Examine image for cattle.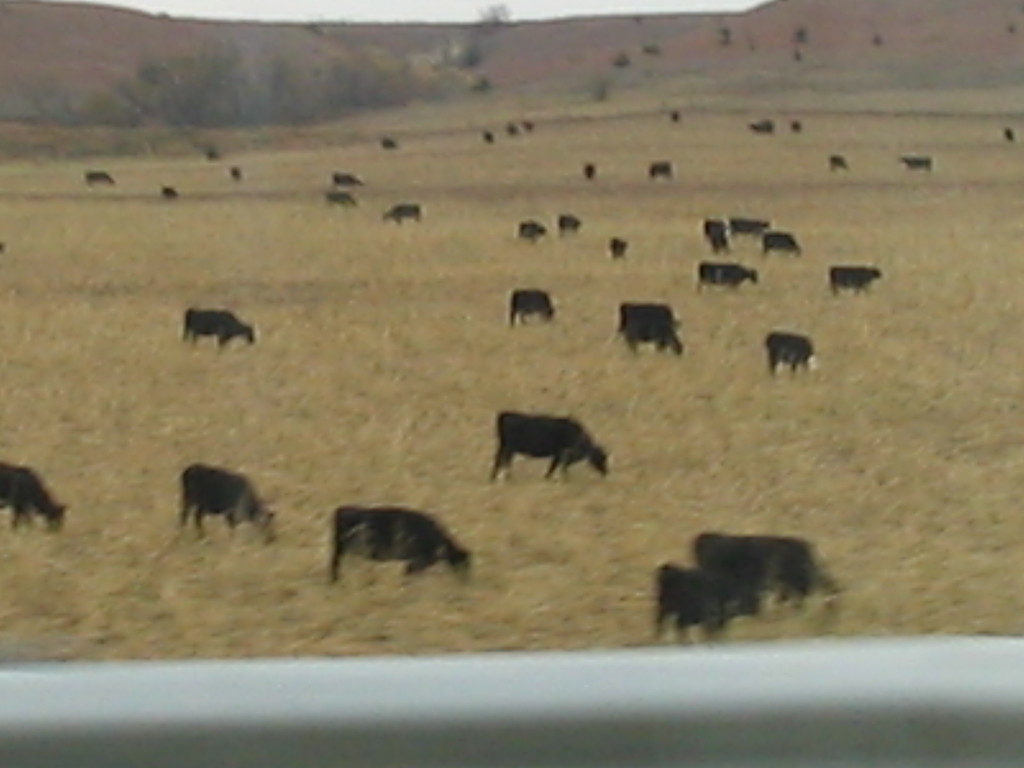
Examination result: crop(513, 212, 545, 243).
